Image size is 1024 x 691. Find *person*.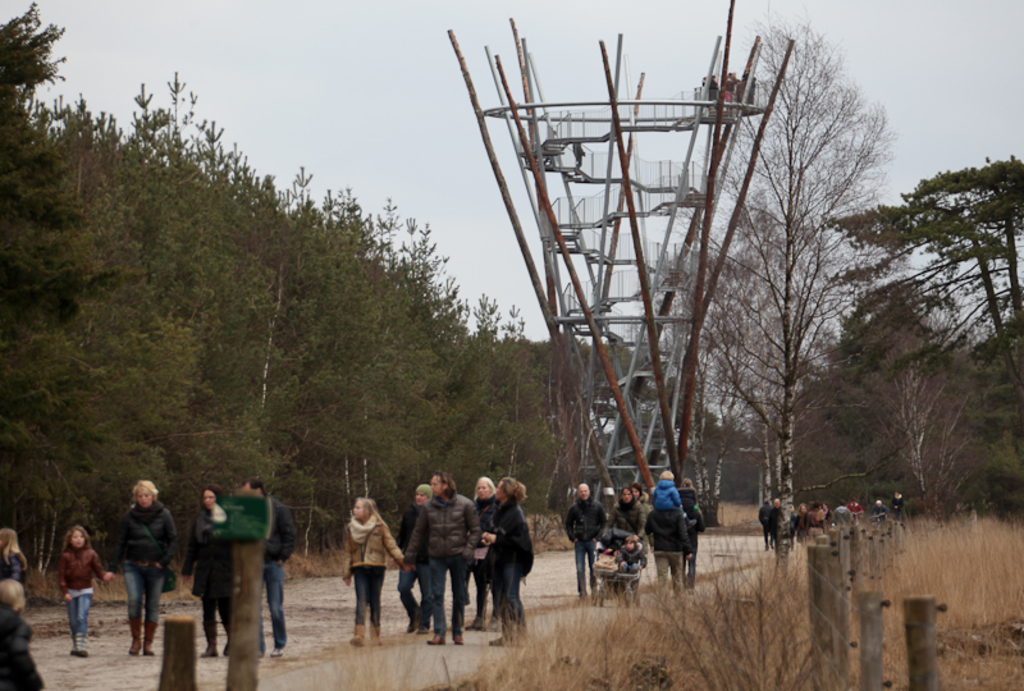
<region>180, 484, 236, 656</region>.
